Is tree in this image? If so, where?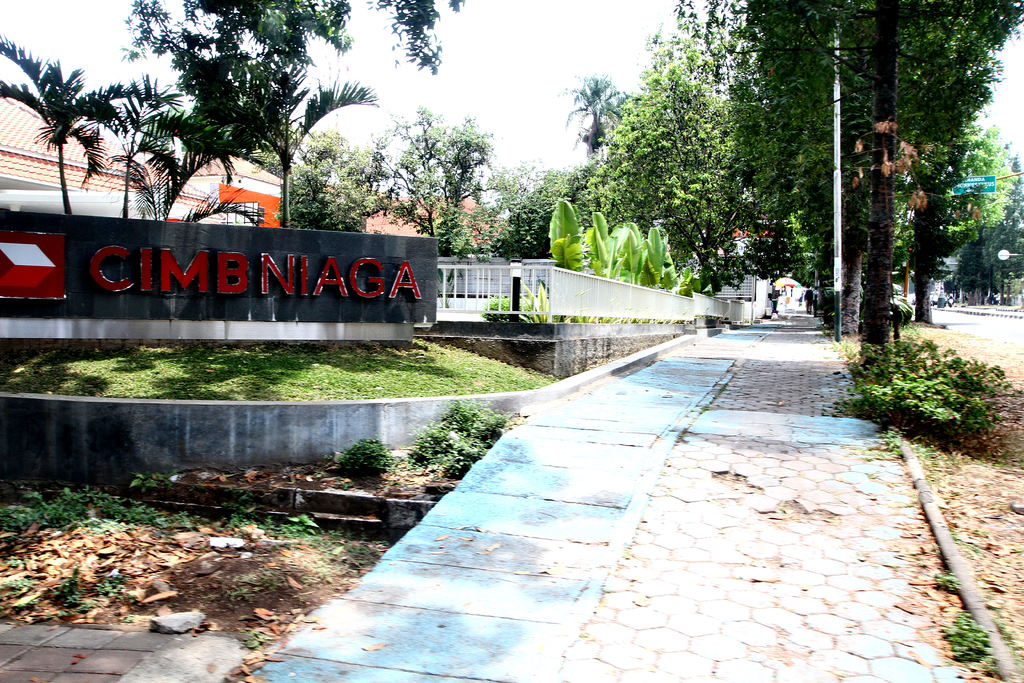
Yes, at left=362, top=103, right=532, bottom=254.
